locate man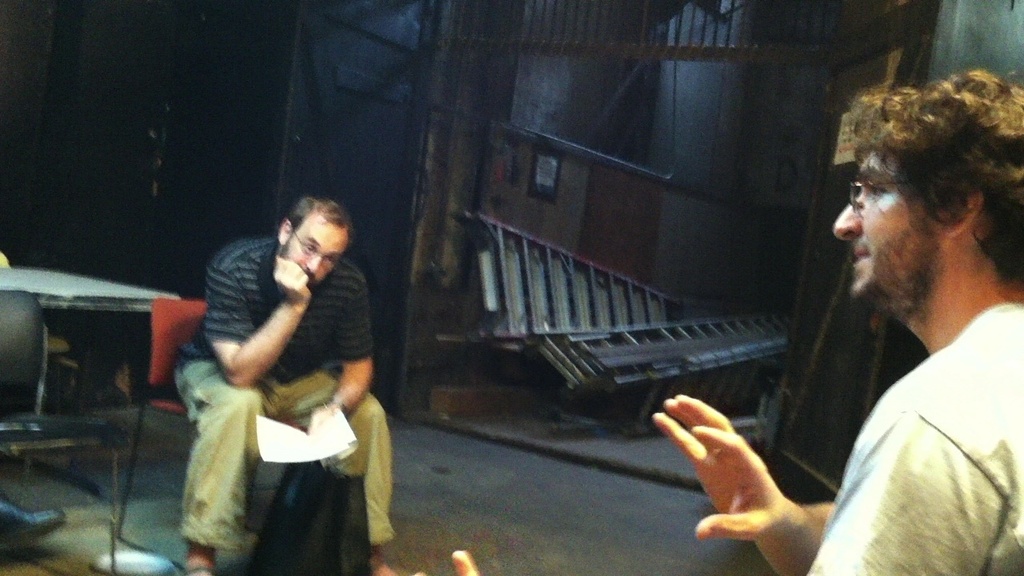
(x1=174, y1=193, x2=403, y2=575)
